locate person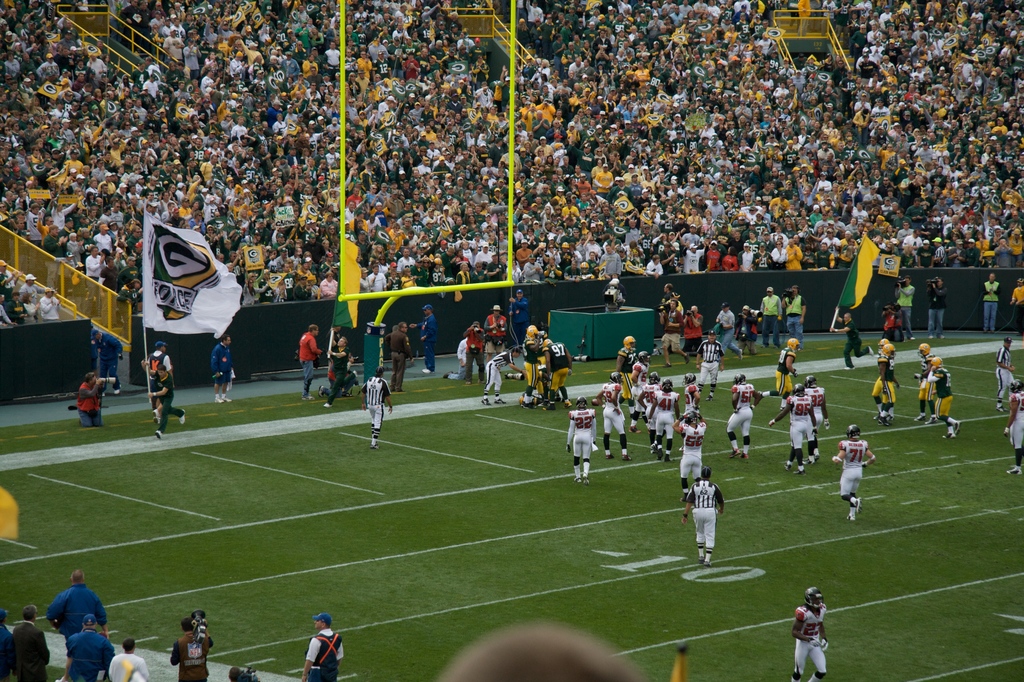
detection(385, 263, 404, 293)
